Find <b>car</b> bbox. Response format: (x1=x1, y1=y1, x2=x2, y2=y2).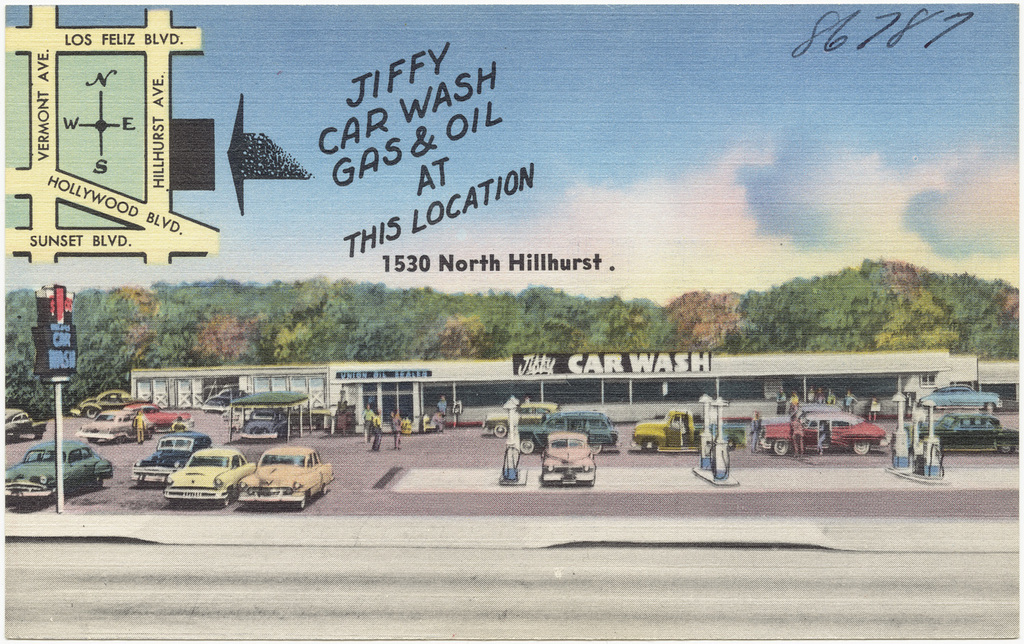
(x1=132, y1=432, x2=208, y2=486).
